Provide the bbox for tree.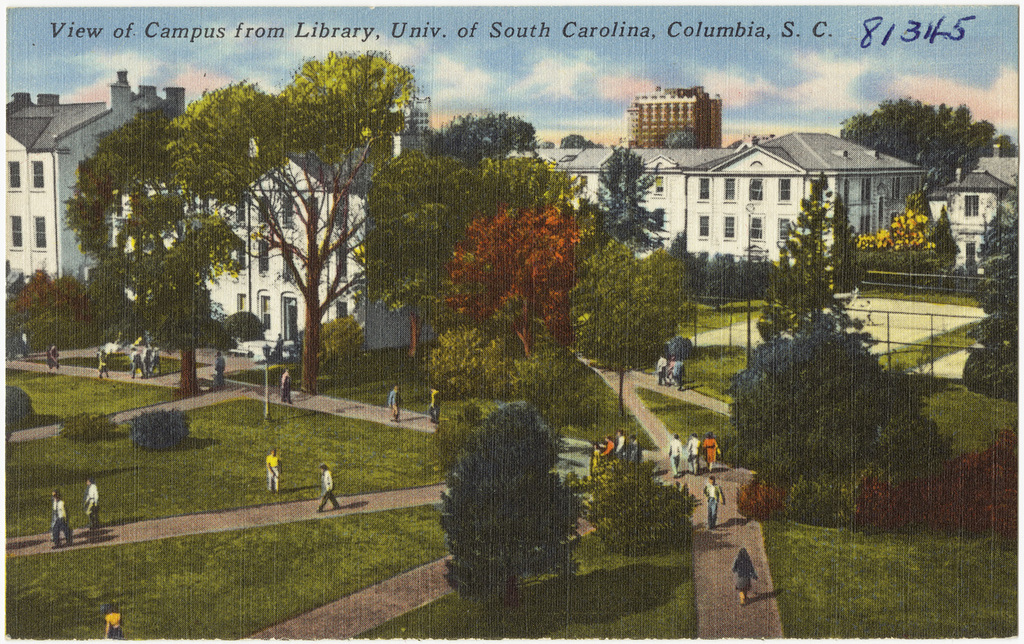
x1=436, y1=106, x2=544, y2=167.
